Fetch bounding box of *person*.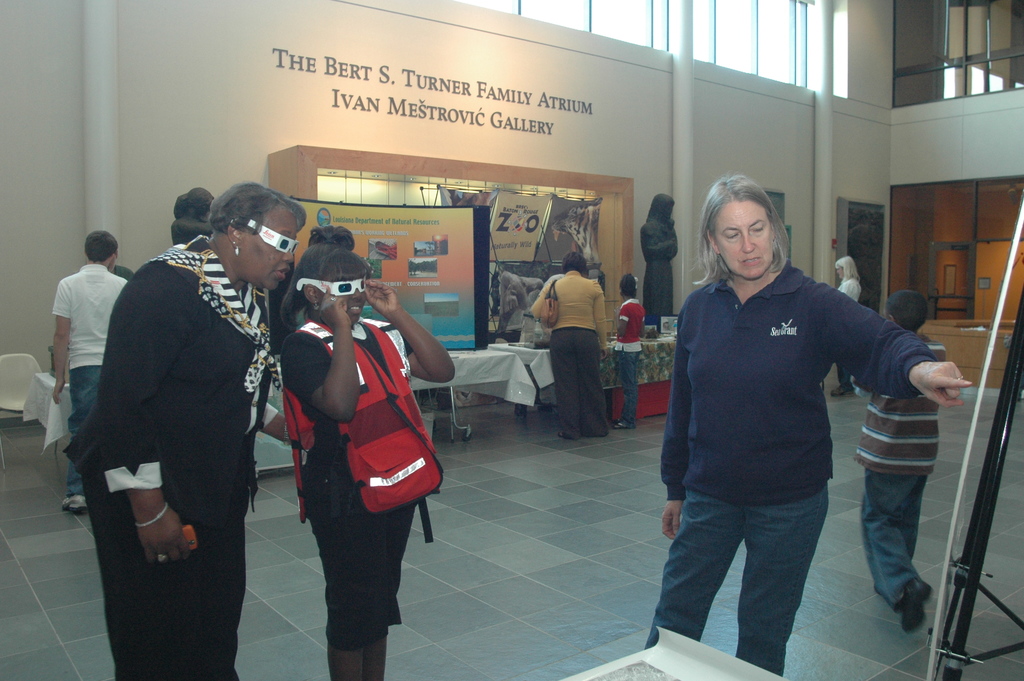
Bbox: select_region(830, 254, 871, 397).
